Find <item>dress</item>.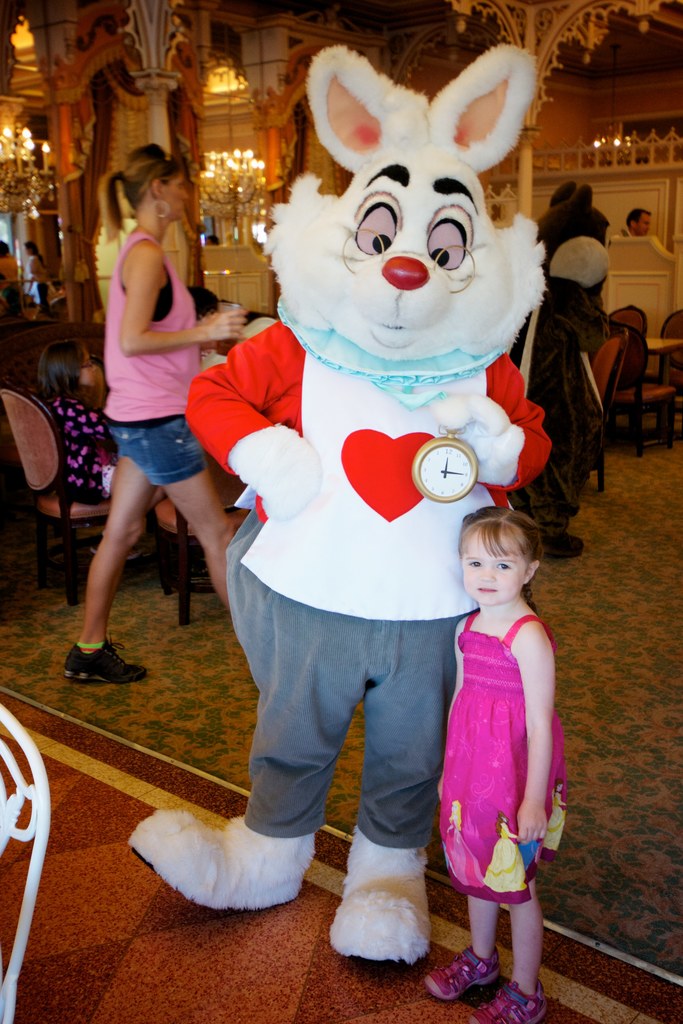
box=[437, 612, 564, 900].
